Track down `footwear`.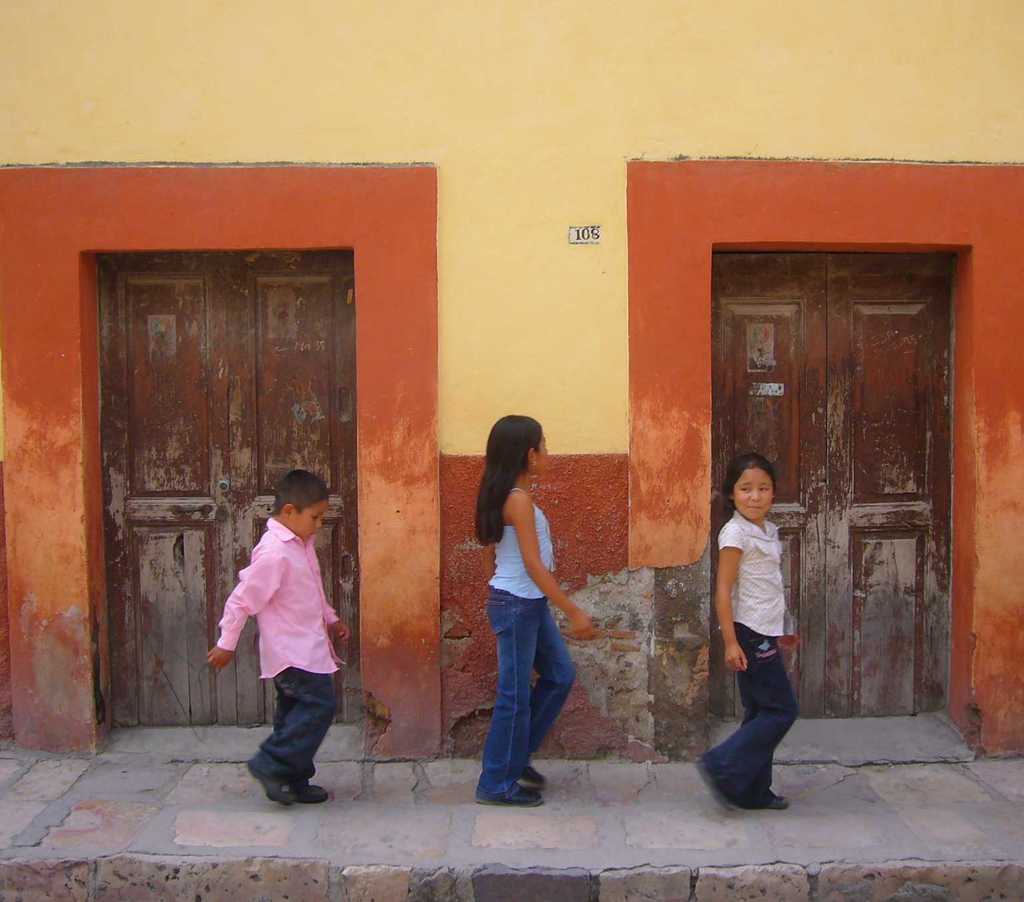
Tracked to box=[758, 795, 786, 808].
